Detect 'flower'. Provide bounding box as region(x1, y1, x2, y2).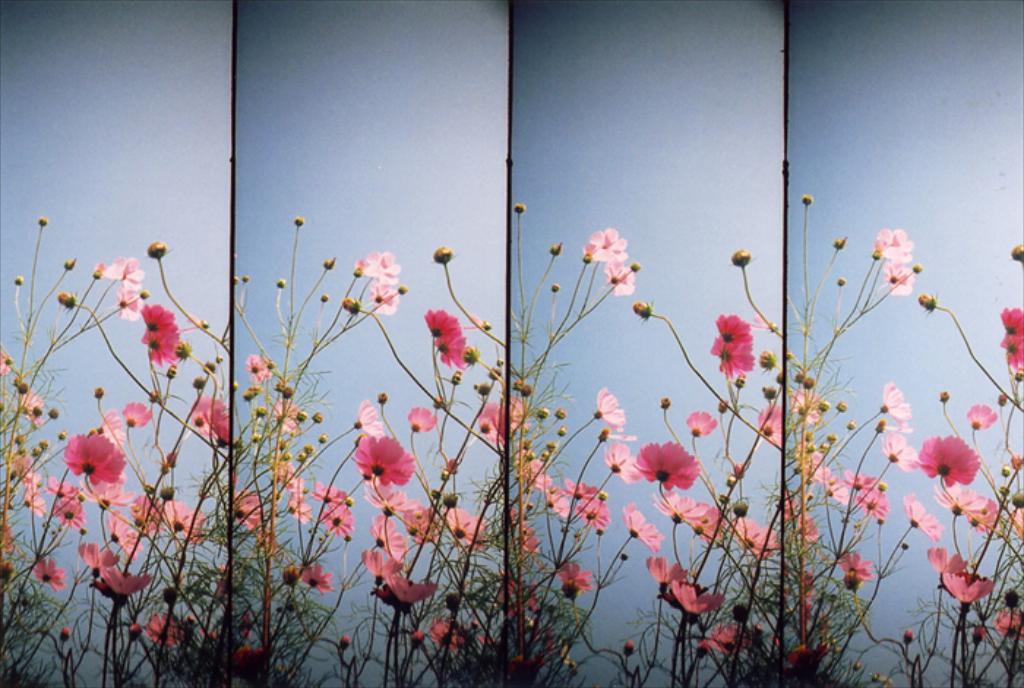
region(23, 480, 51, 515).
